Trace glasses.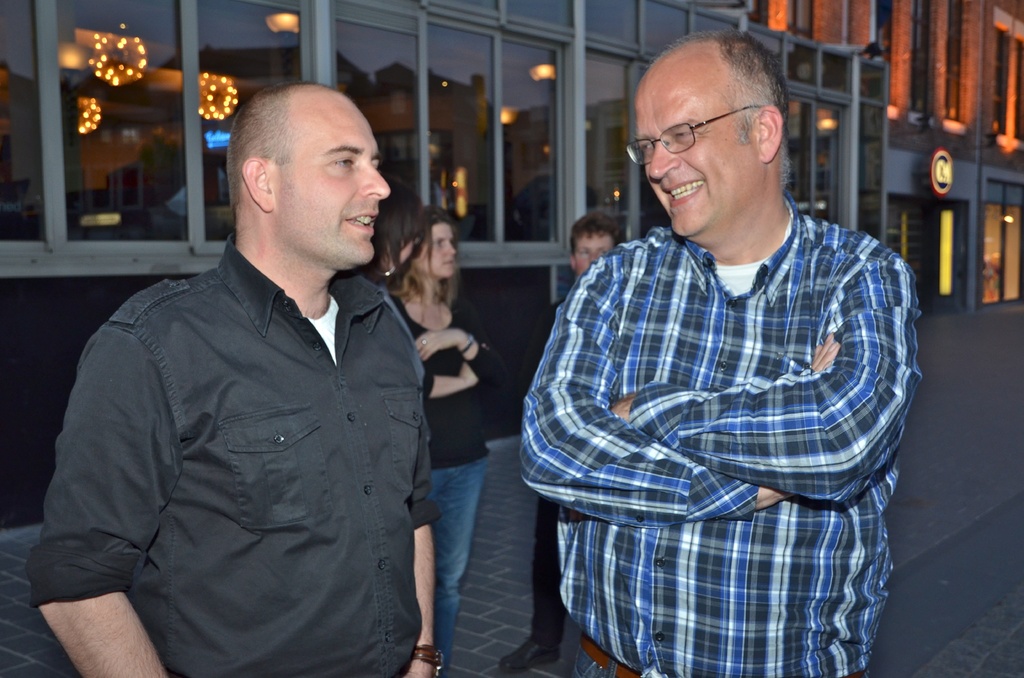
Traced to [left=620, top=102, right=764, bottom=172].
